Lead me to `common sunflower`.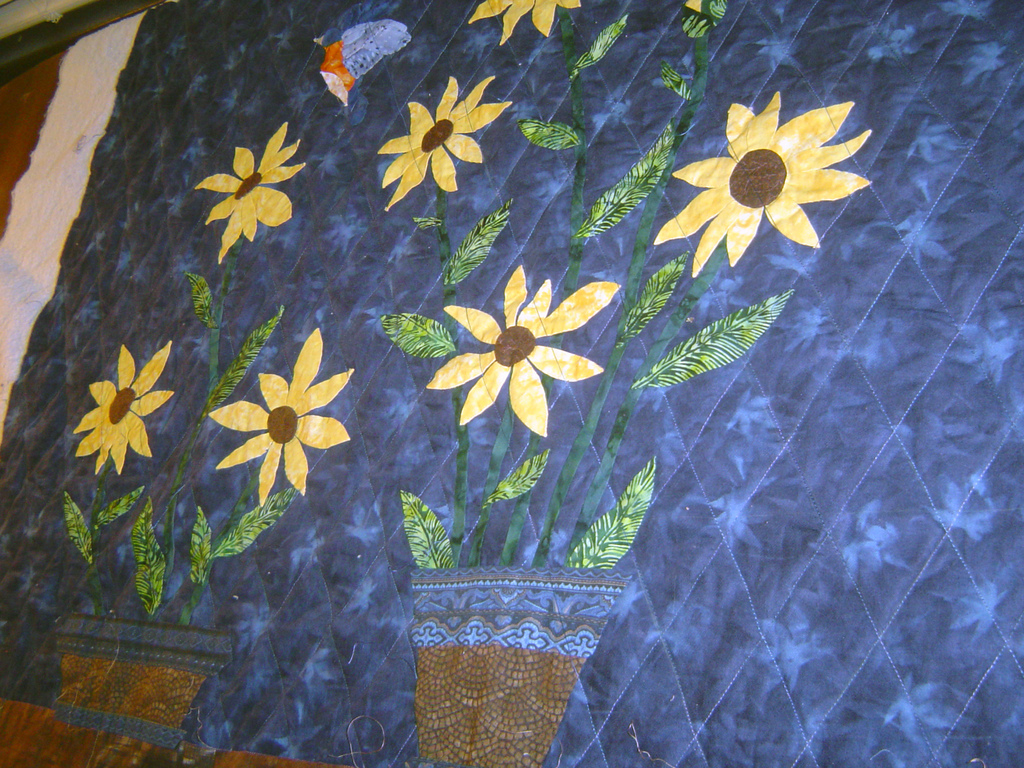
Lead to 196, 124, 310, 252.
